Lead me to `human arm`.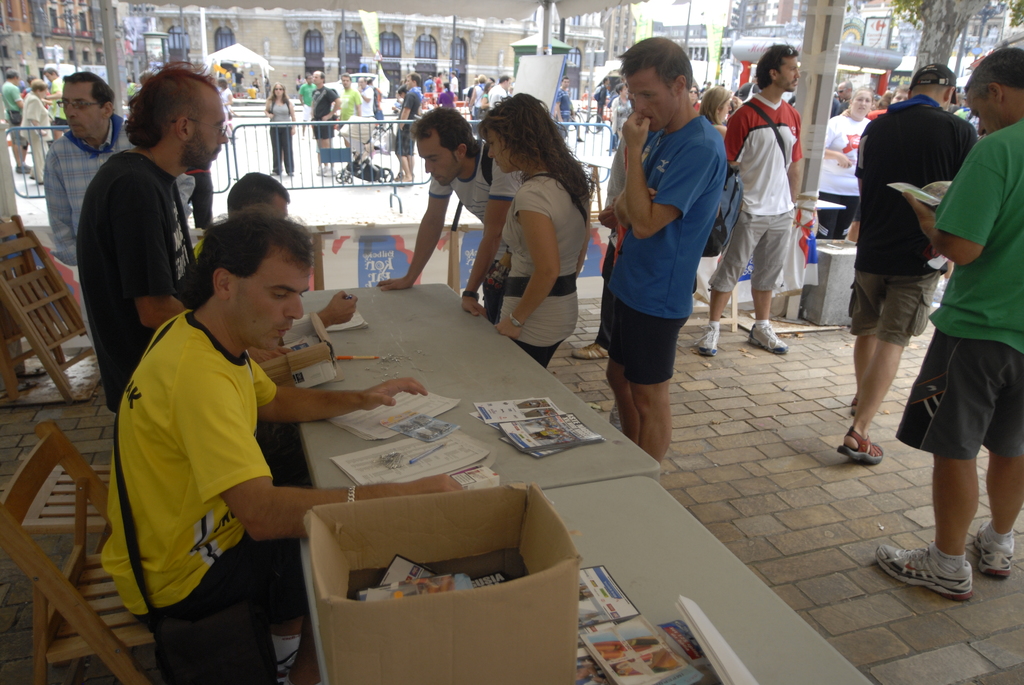
Lead to [left=392, top=104, right=400, bottom=113].
